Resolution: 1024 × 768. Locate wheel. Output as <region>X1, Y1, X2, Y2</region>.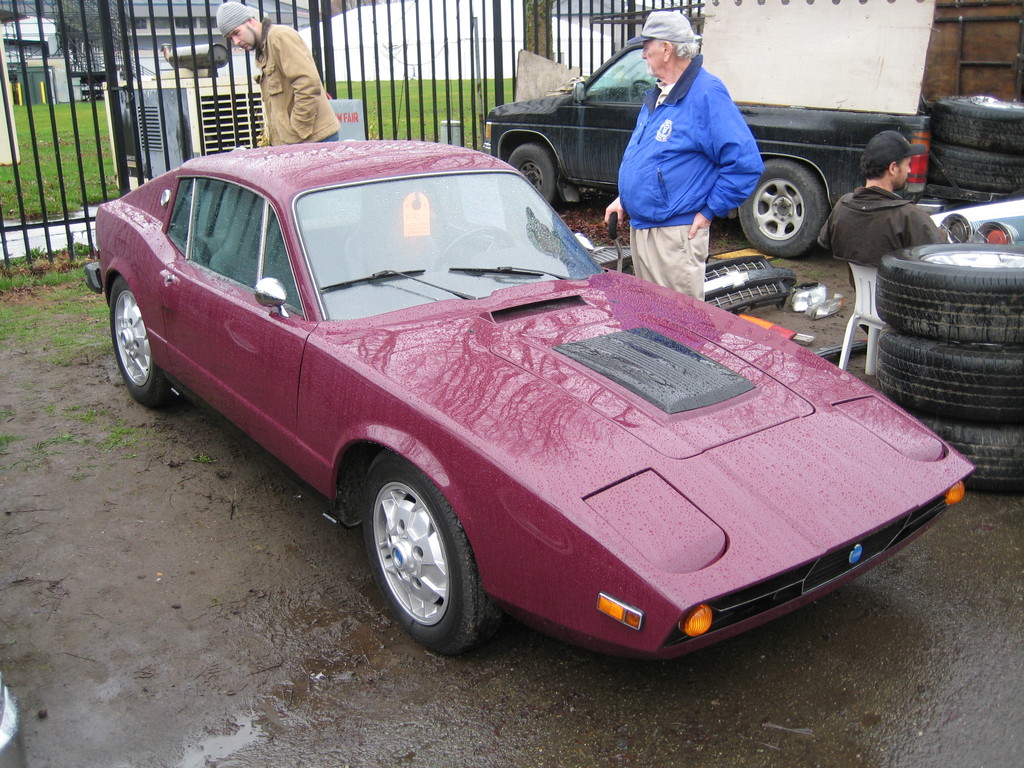
<region>876, 241, 1023, 346</region>.
